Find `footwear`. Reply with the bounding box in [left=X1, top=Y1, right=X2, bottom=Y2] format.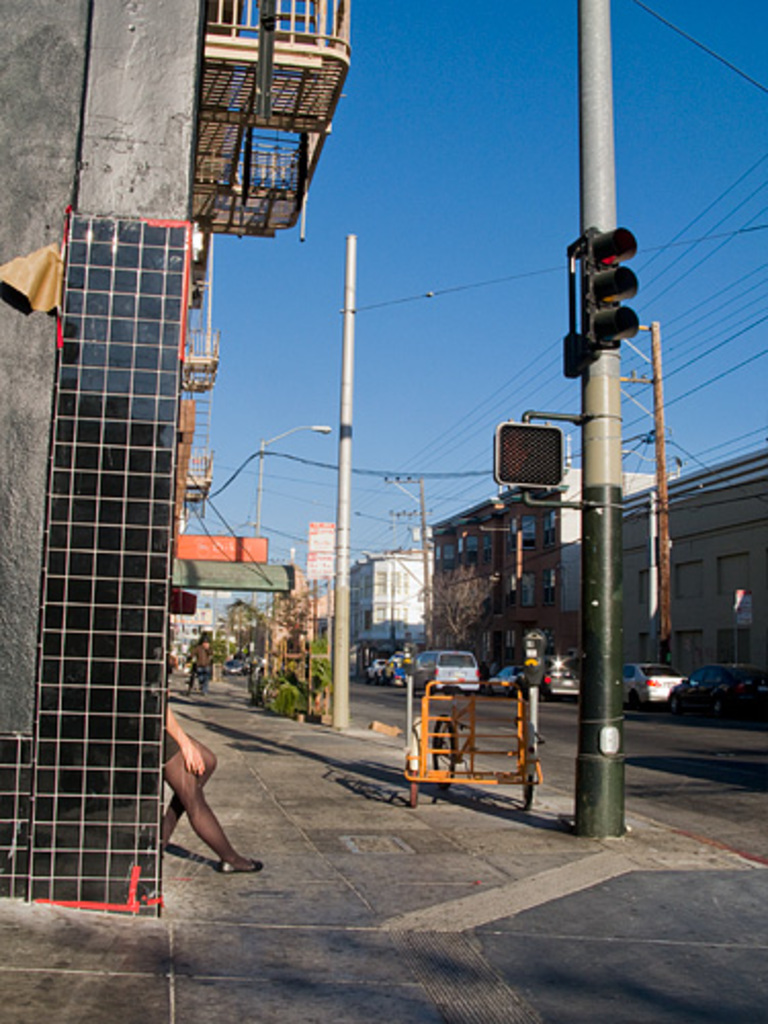
[left=221, top=860, right=264, bottom=872].
